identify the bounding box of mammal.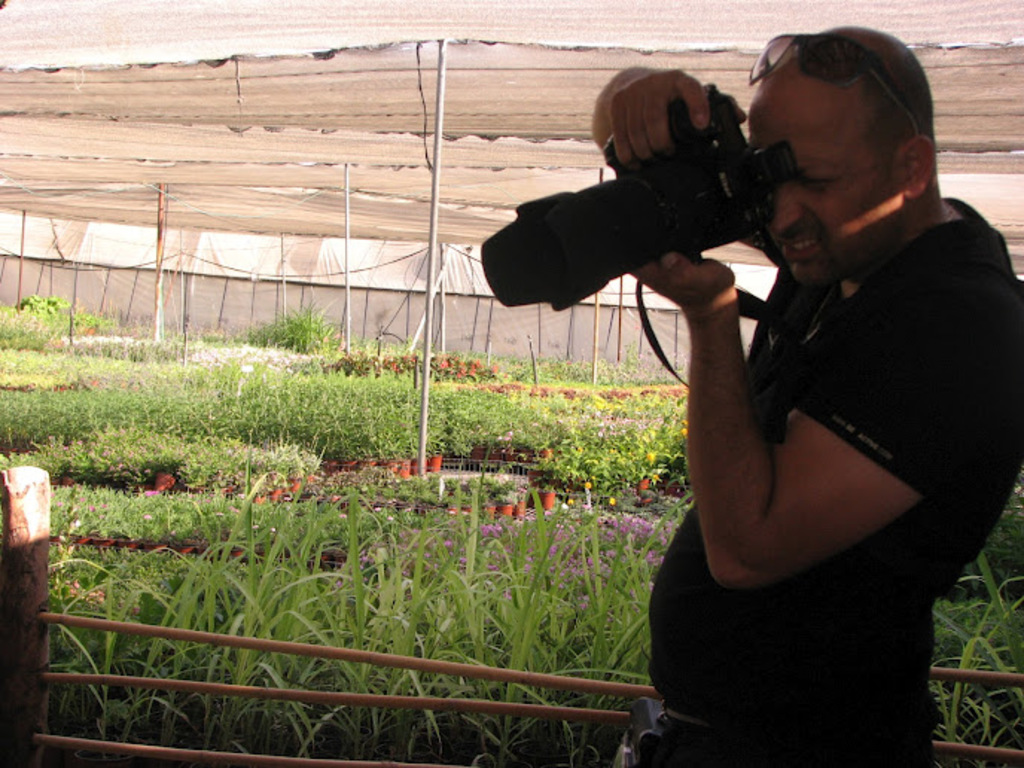
crop(583, 40, 1023, 744).
